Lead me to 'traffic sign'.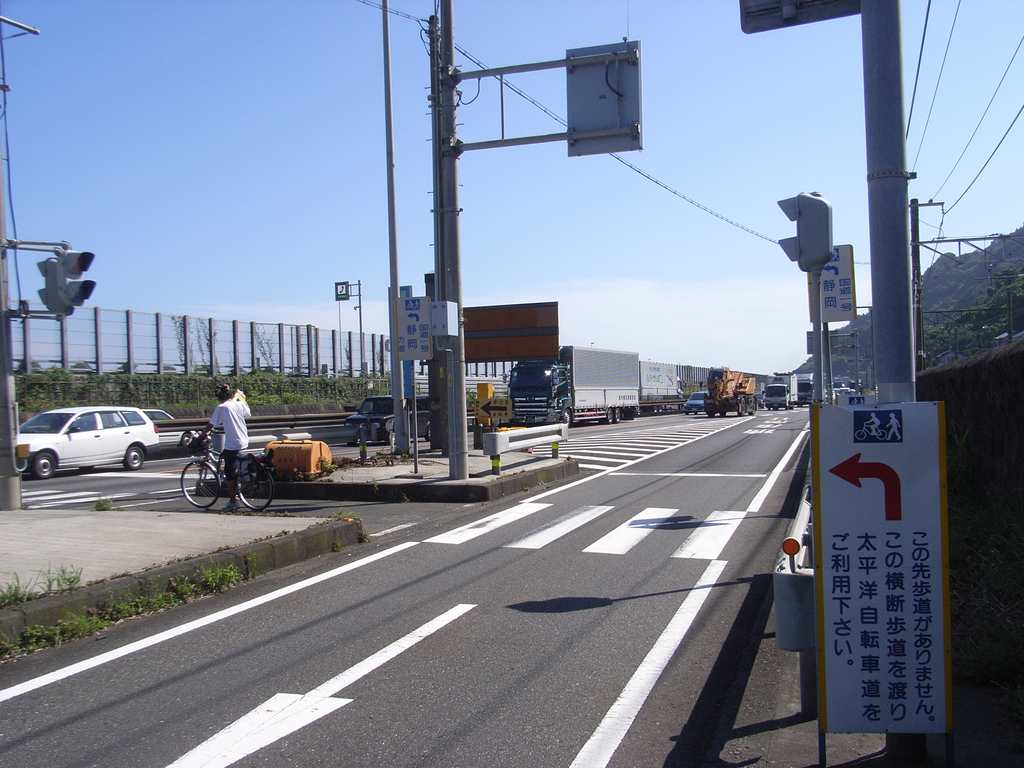
Lead to (left=394, top=297, right=438, bottom=364).
